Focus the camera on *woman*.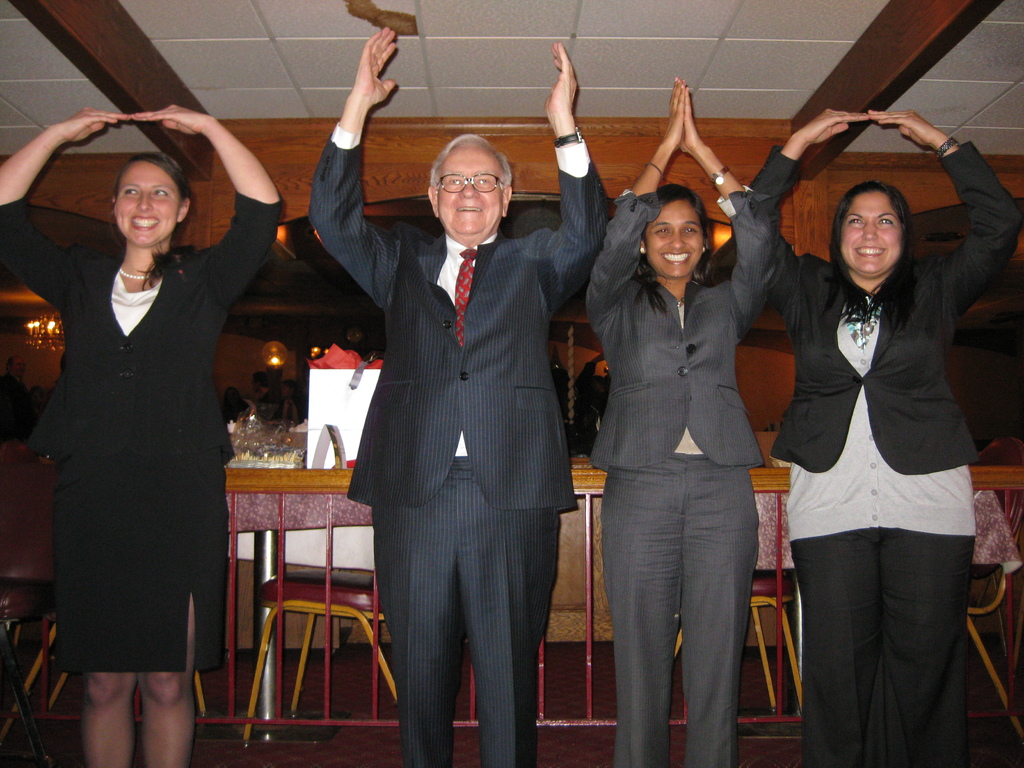
Focus region: [580, 74, 772, 767].
